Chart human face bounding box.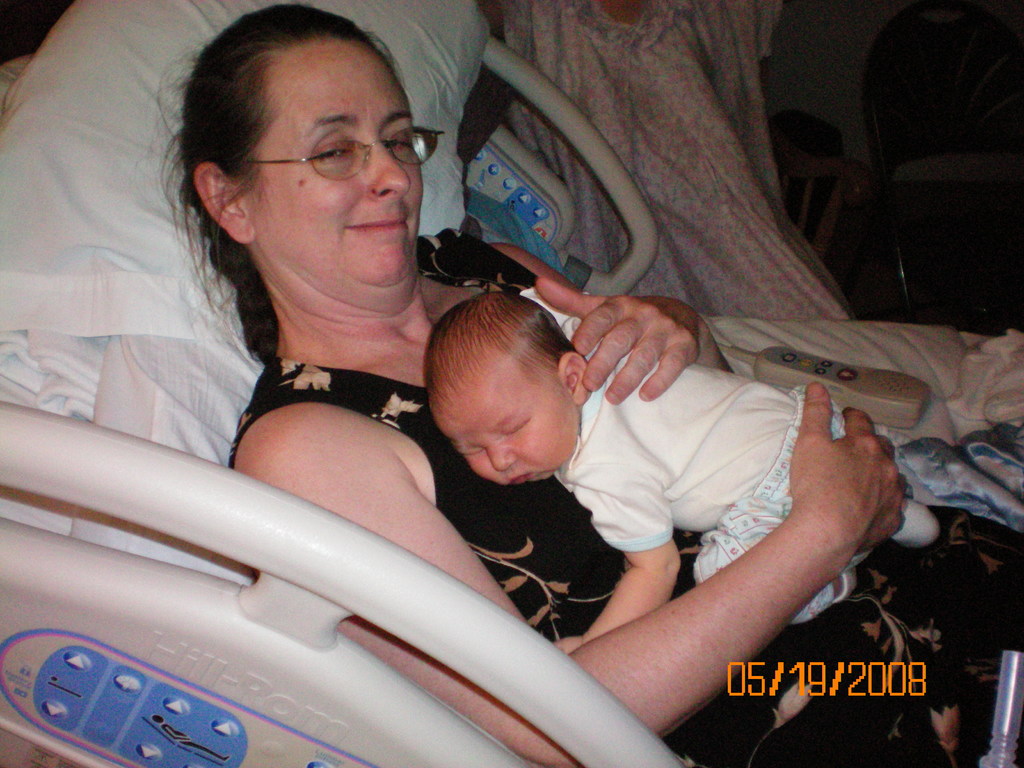
Charted: [252,58,420,289].
